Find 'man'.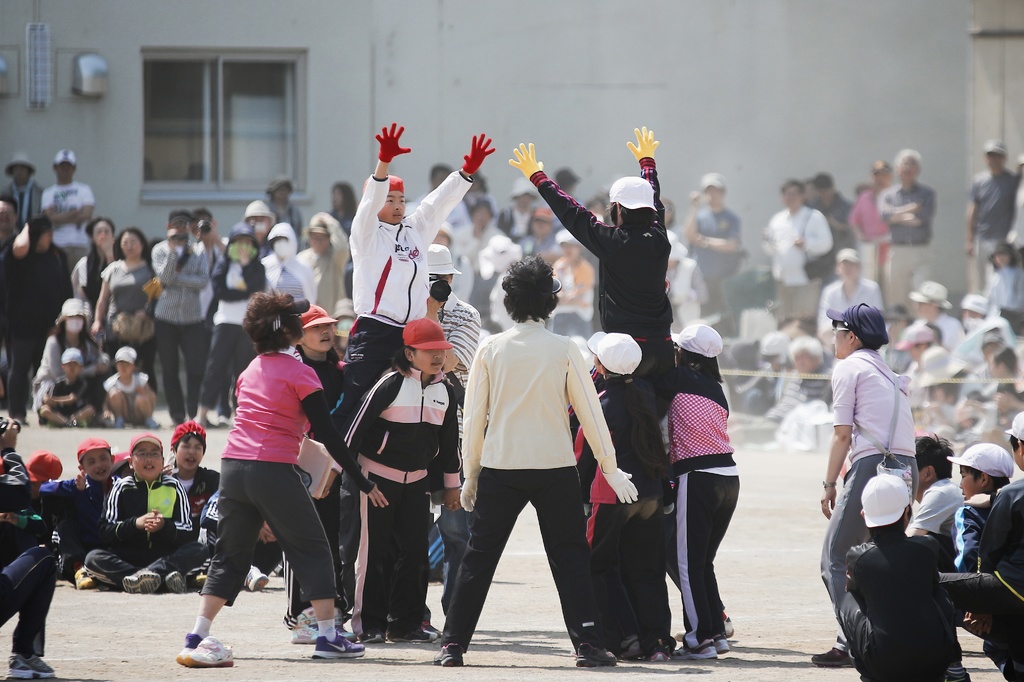
<box>8,221,73,420</box>.
